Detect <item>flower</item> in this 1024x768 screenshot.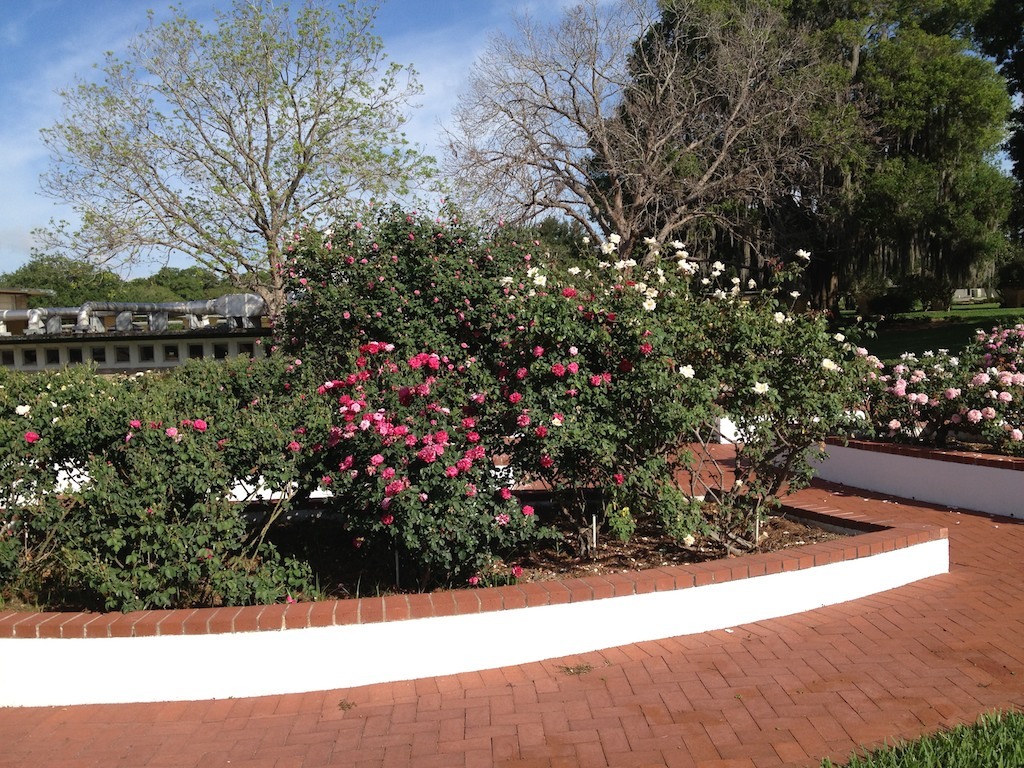
Detection: bbox=(20, 425, 42, 449).
